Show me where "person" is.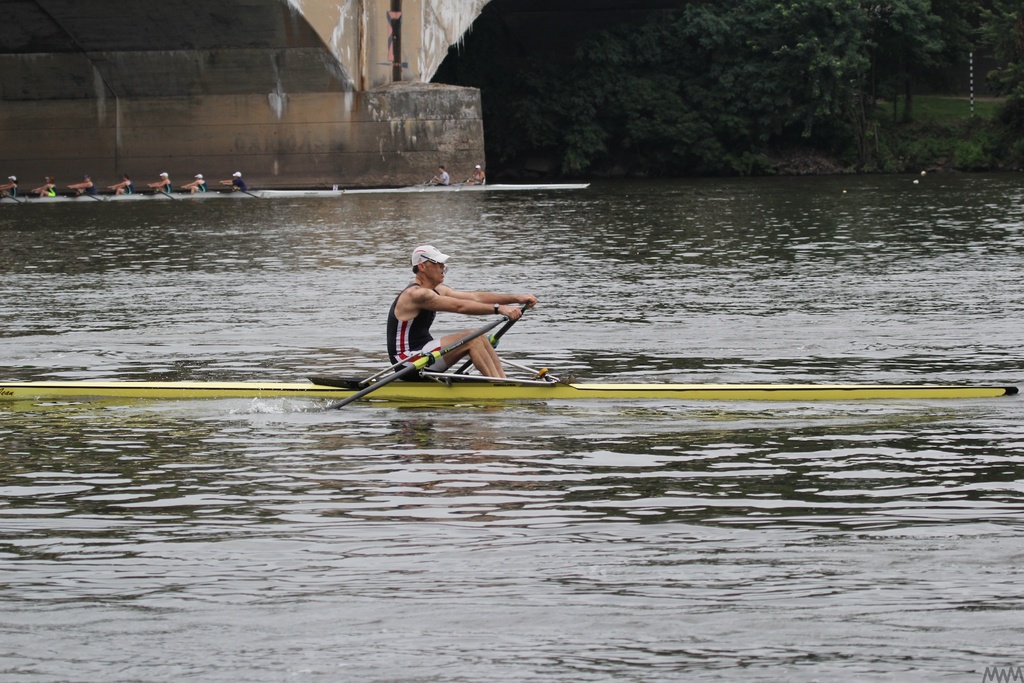
"person" is at [66, 171, 102, 198].
